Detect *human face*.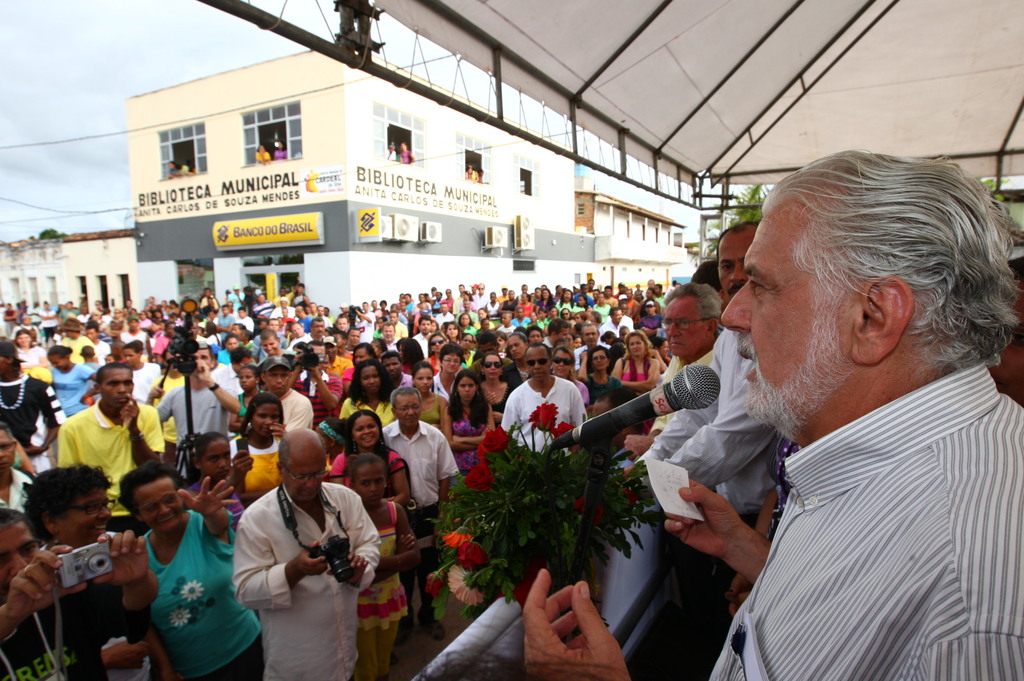
Detected at box(717, 210, 852, 429).
